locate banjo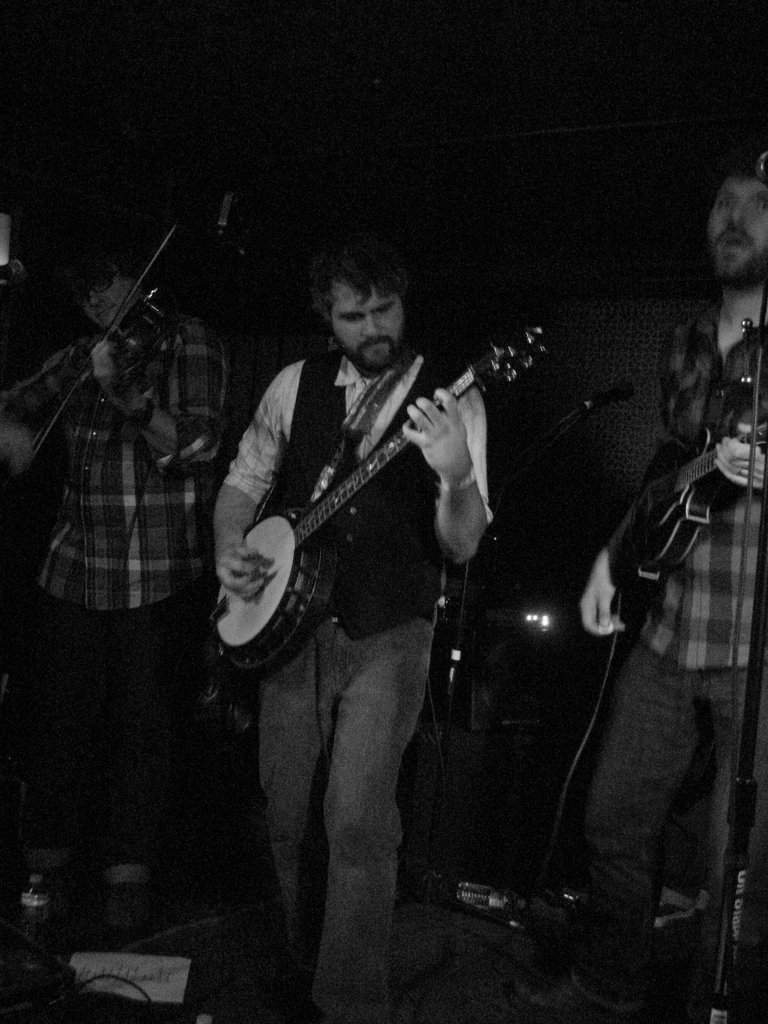
box=[179, 353, 522, 659]
